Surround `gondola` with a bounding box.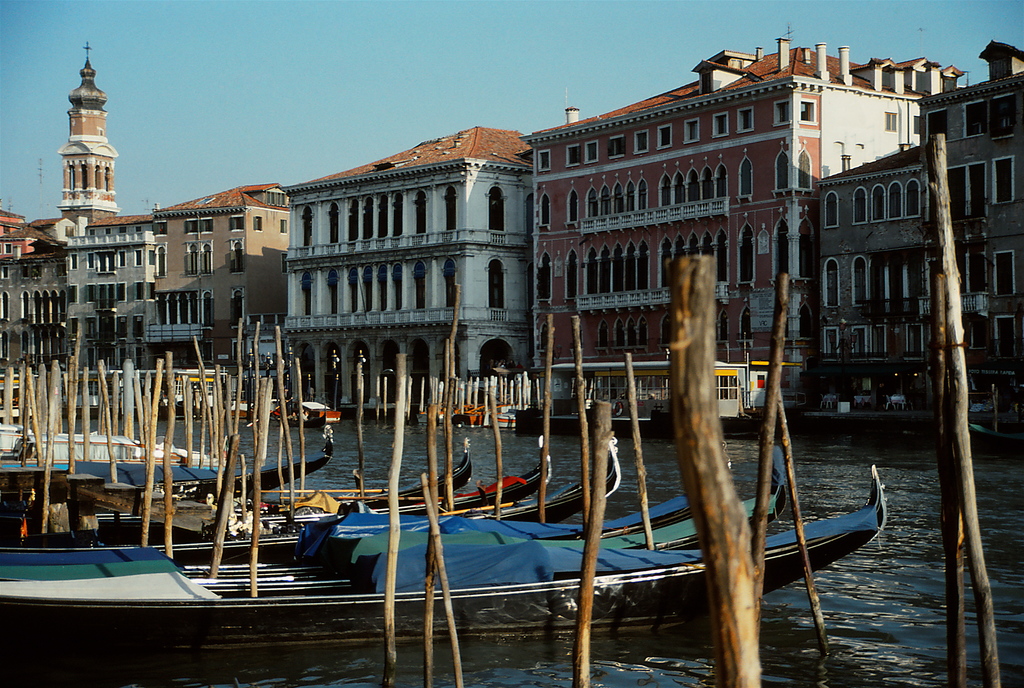
l=195, t=425, r=477, b=509.
